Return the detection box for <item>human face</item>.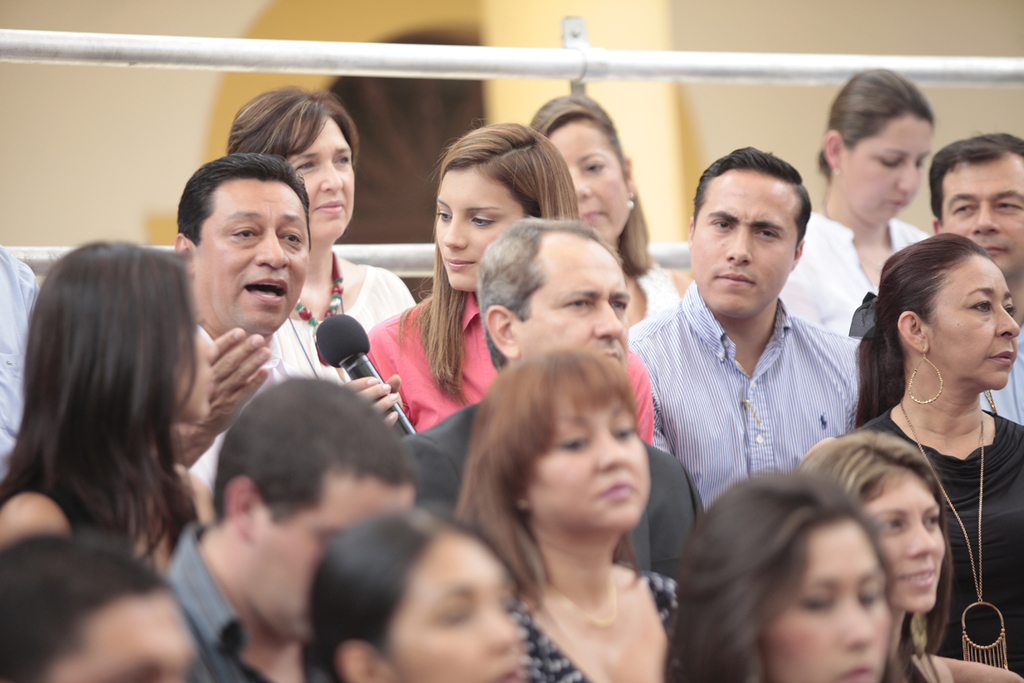
930 156 1023 277.
